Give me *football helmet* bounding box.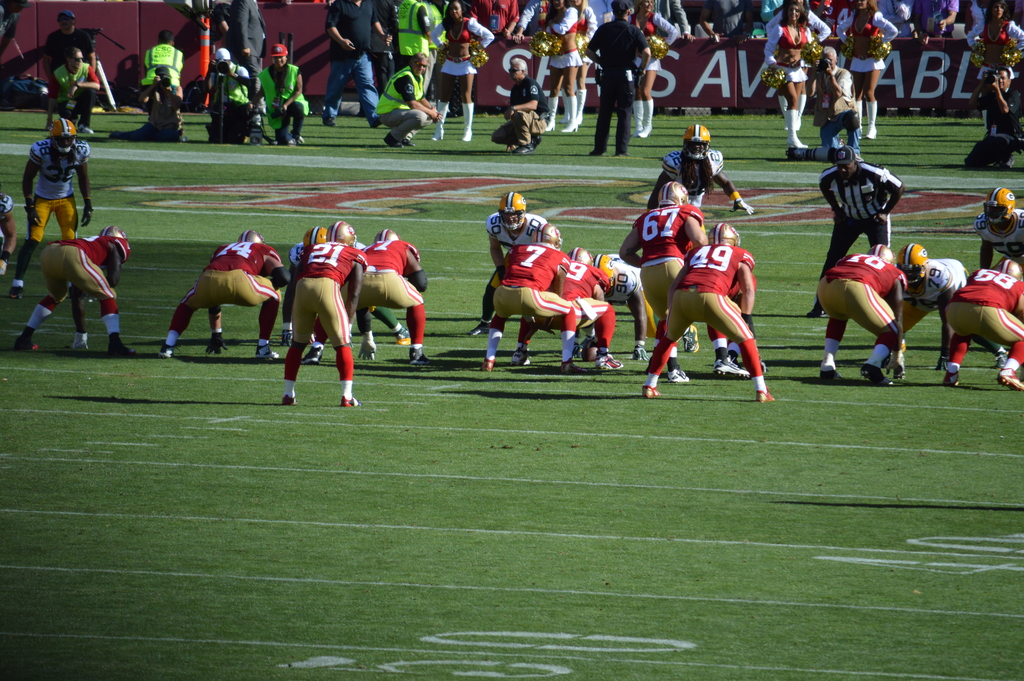
495:193:528:231.
